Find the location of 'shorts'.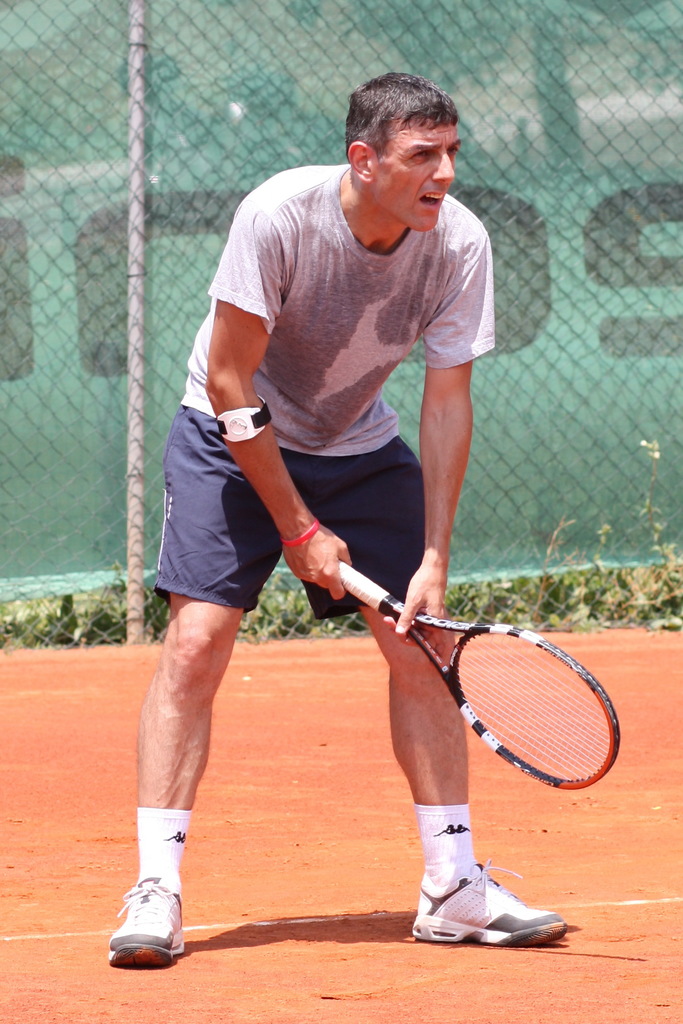
Location: 154, 406, 421, 623.
